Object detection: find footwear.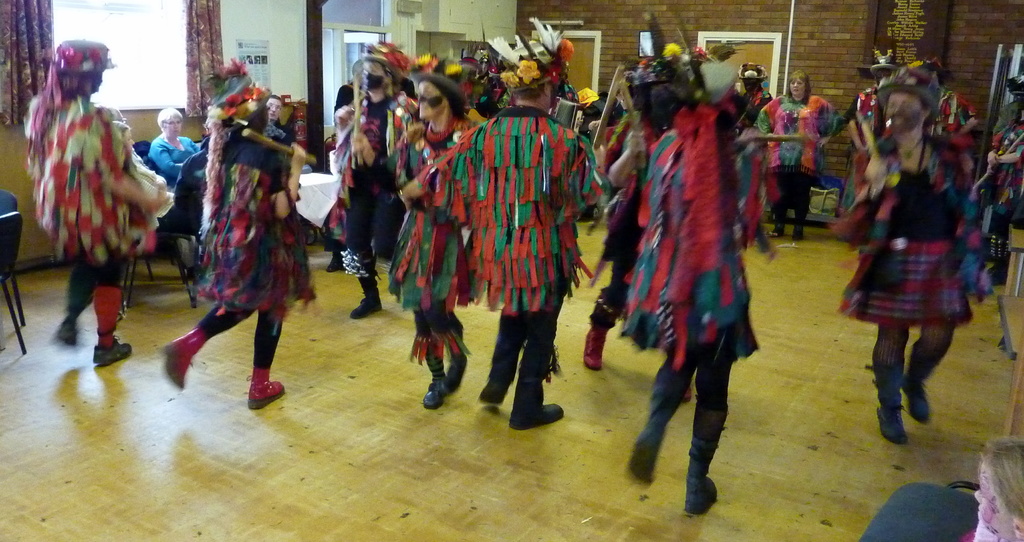
(93, 336, 134, 365).
